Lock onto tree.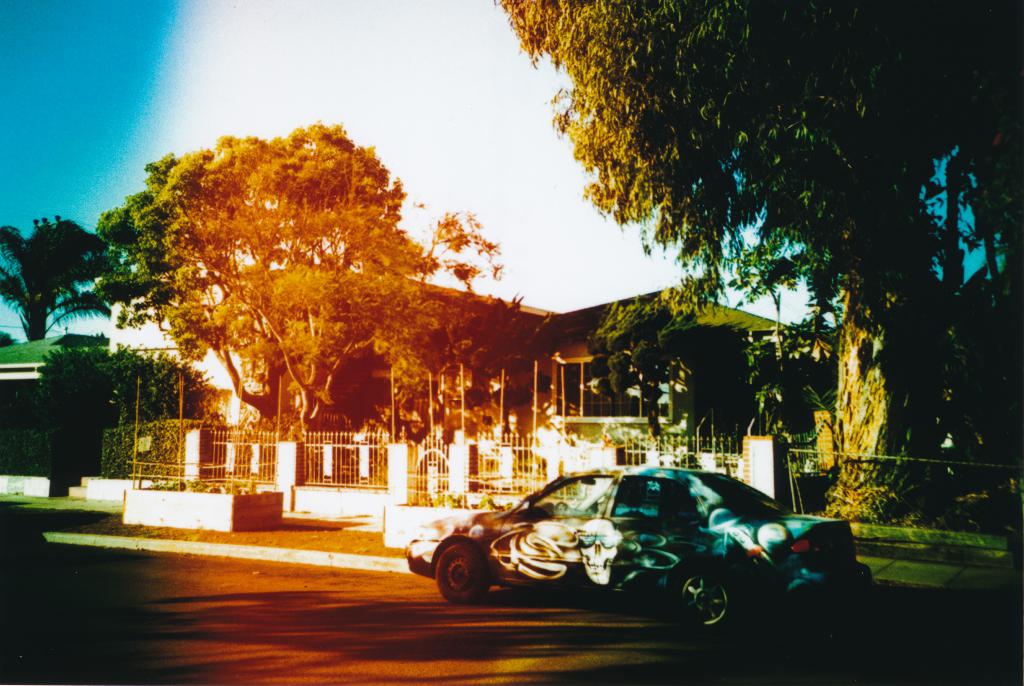
Locked: <box>83,179,227,435</box>.
